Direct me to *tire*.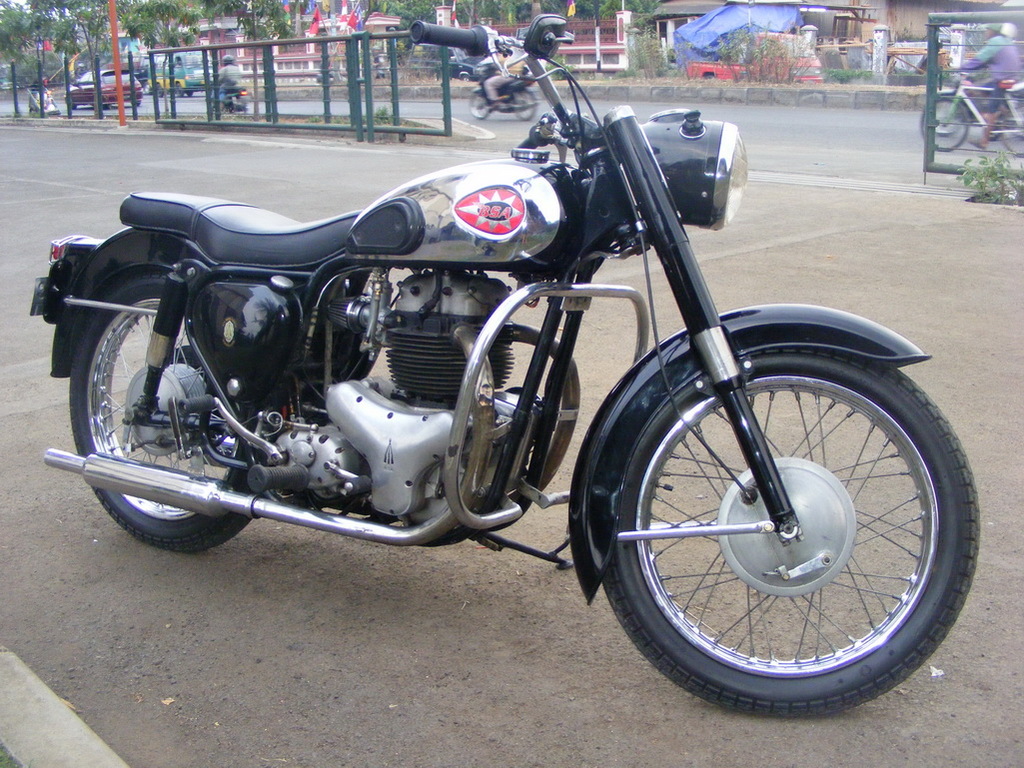
Direction: 65, 96, 76, 112.
